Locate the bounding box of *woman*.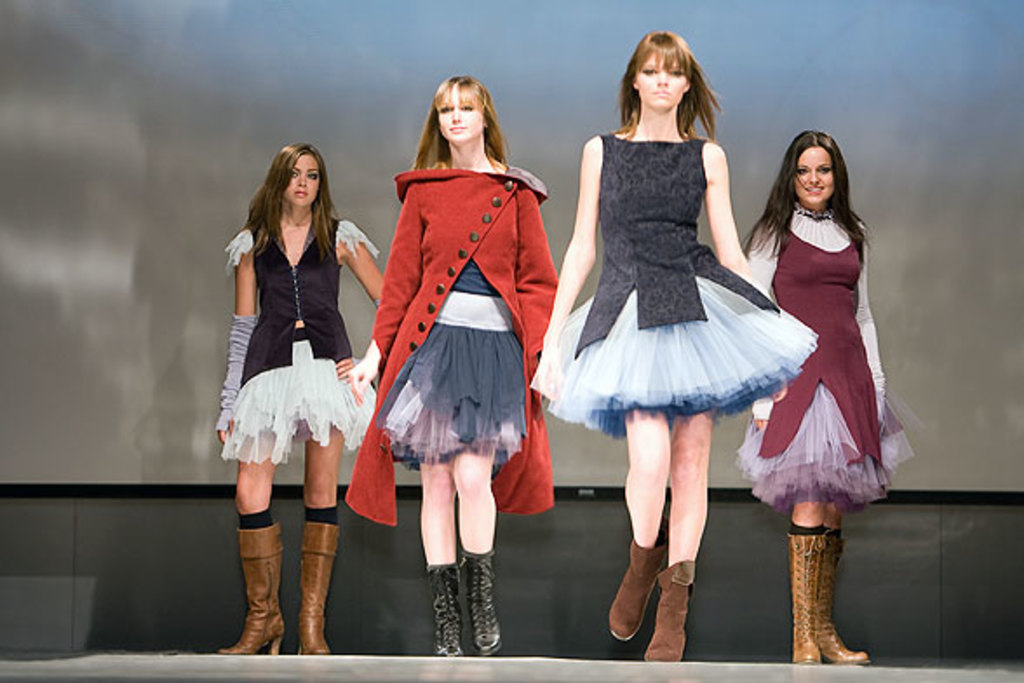
Bounding box: 737/124/920/664.
